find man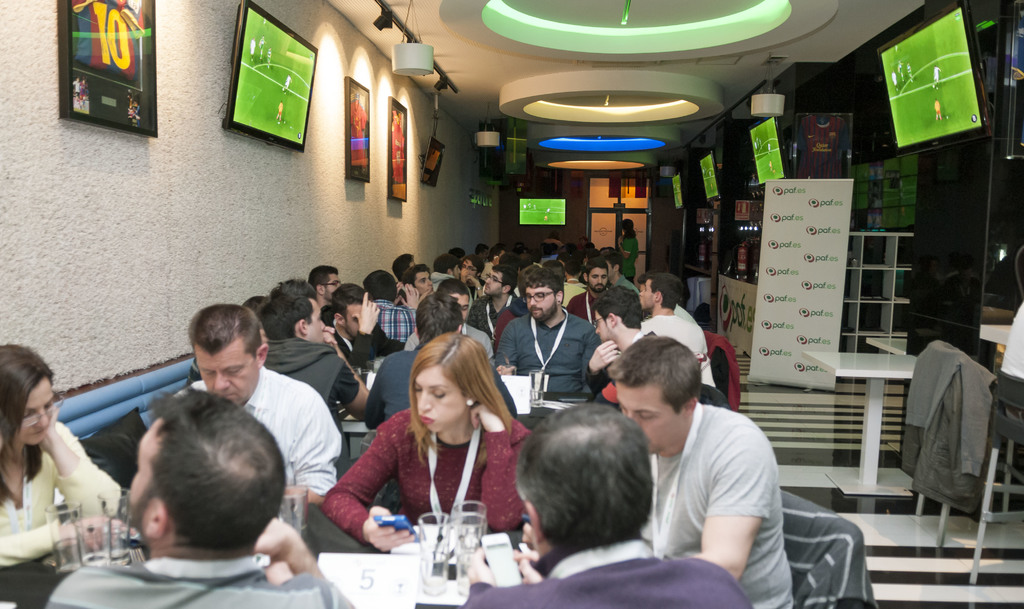
[left=767, top=161, right=774, bottom=170]
